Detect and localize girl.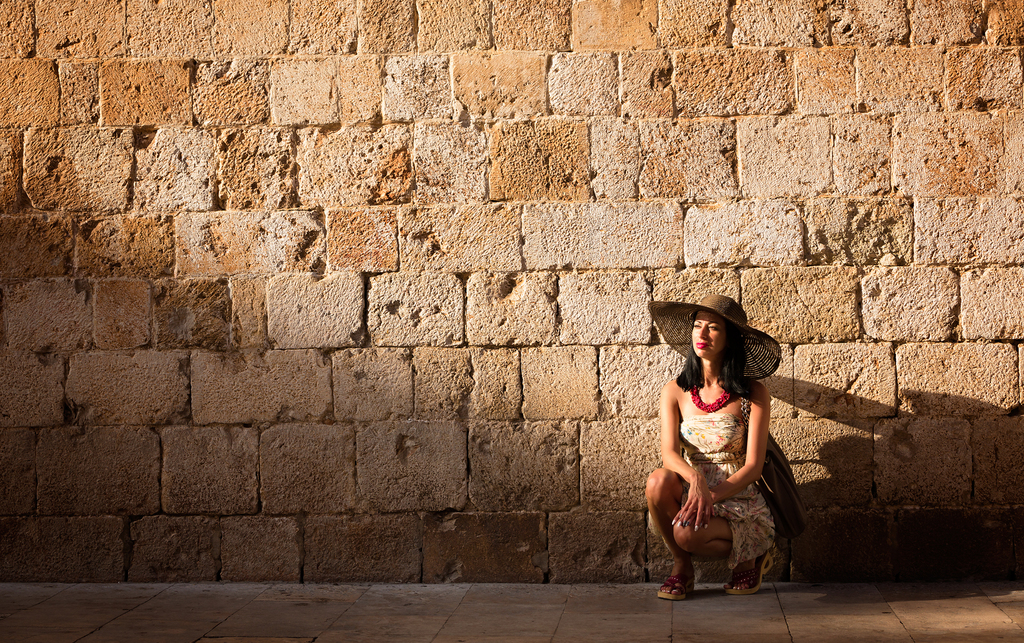
Localized at select_region(641, 294, 790, 597).
